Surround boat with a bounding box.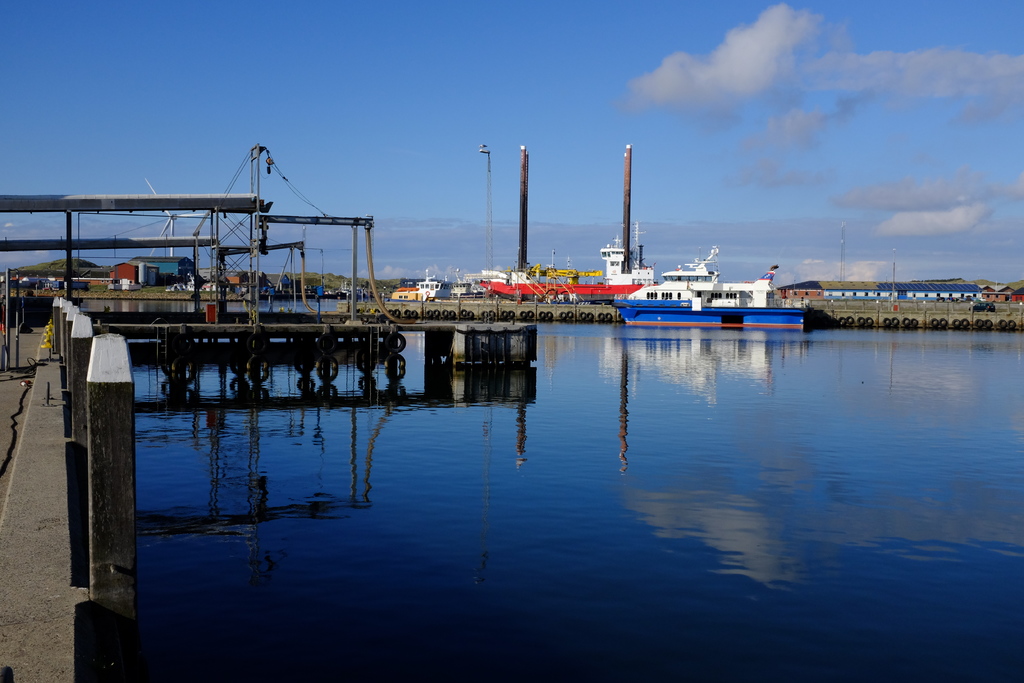
x1=337, y1=276, x2=348, y2=294.
